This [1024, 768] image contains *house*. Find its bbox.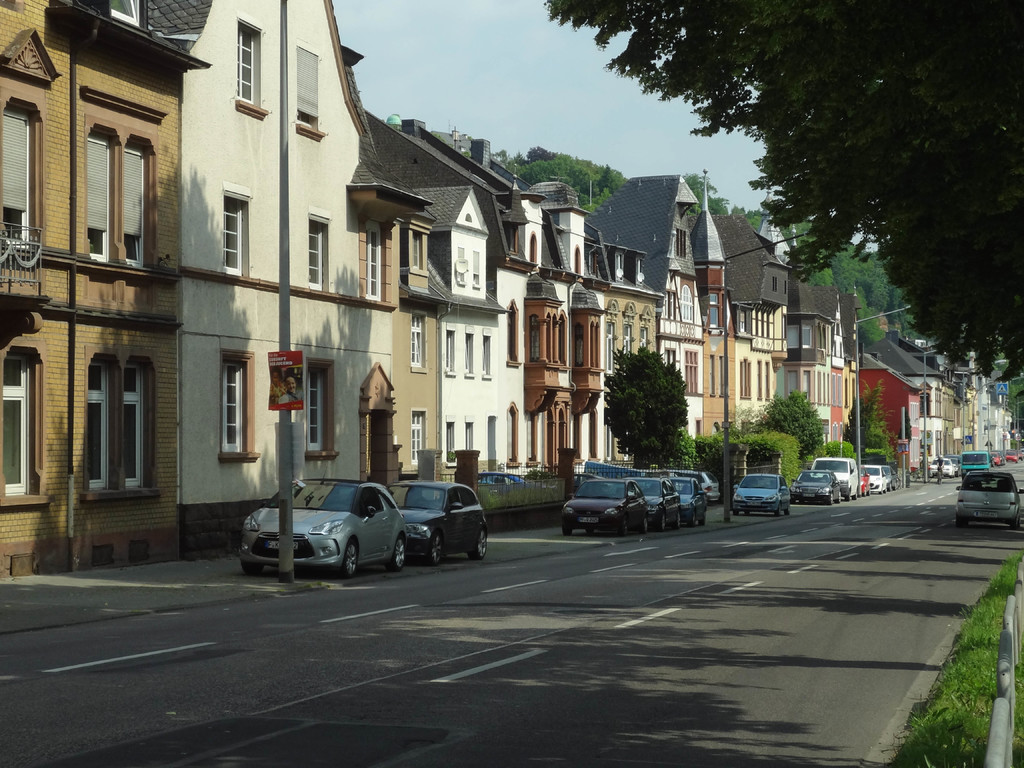
x1=932 y1=369 x2=958 y2=460.
